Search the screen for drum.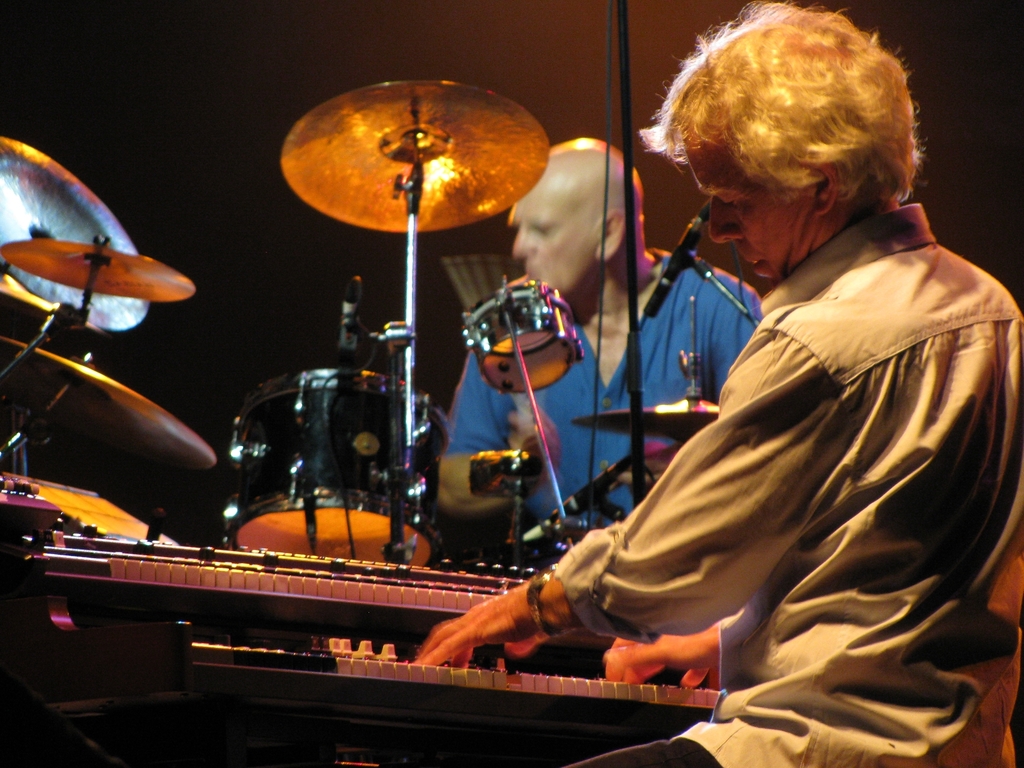
Found at Rect(461, 280, 584, 394).
